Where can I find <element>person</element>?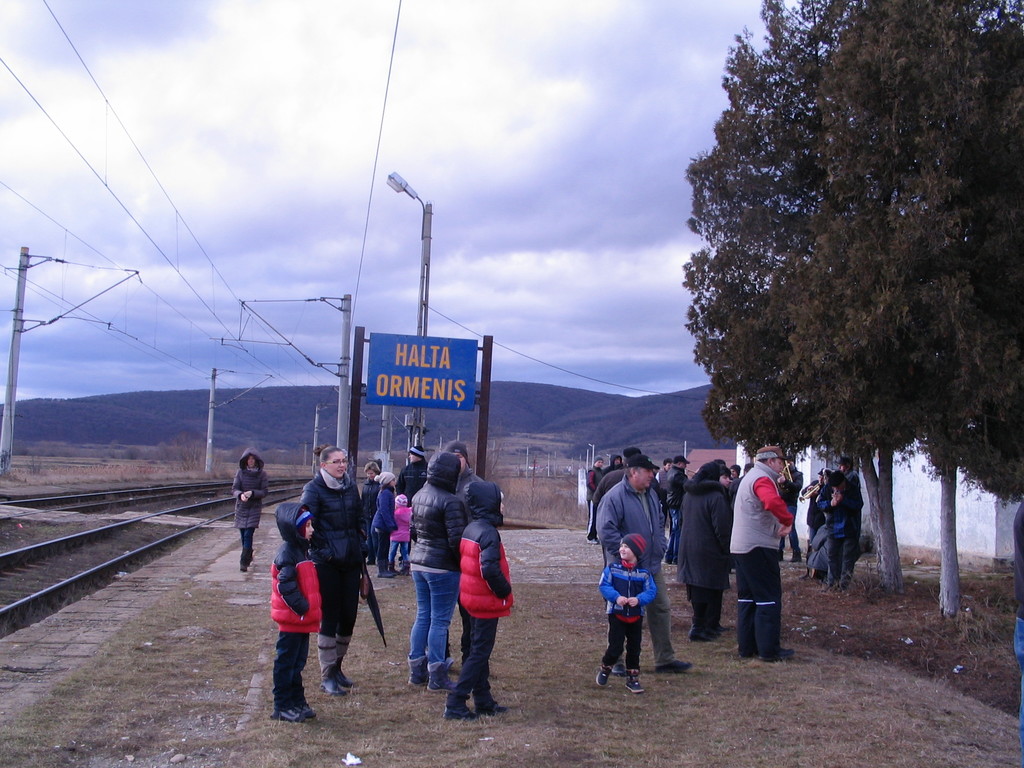
You can find it at rect(652, 458, 675, 503).
